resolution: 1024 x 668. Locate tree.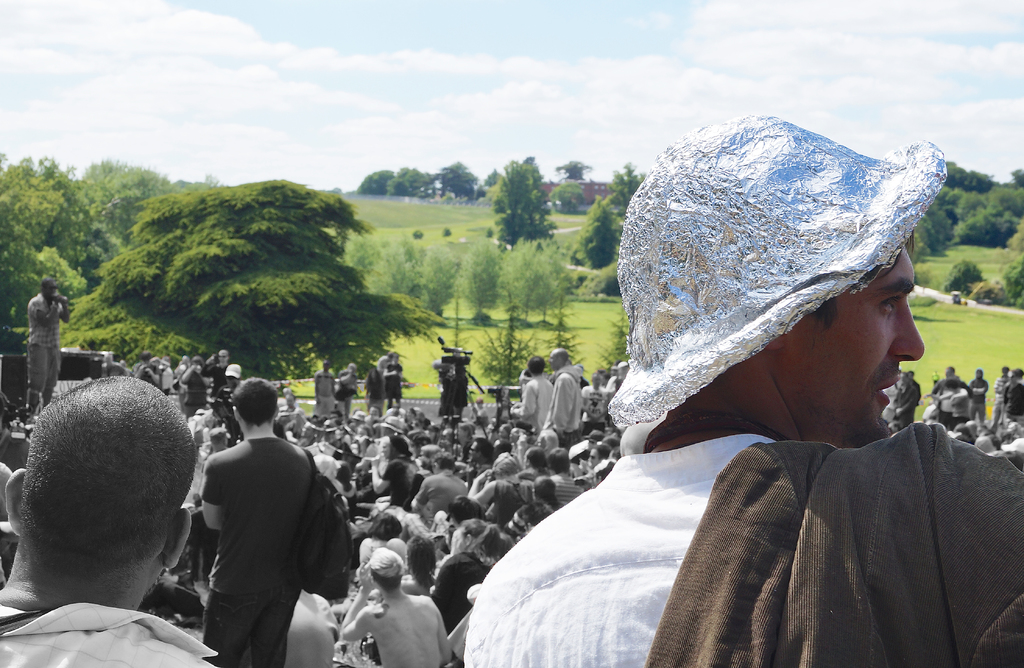
(x1=902, y1=165, x2=1023, y2=299).
